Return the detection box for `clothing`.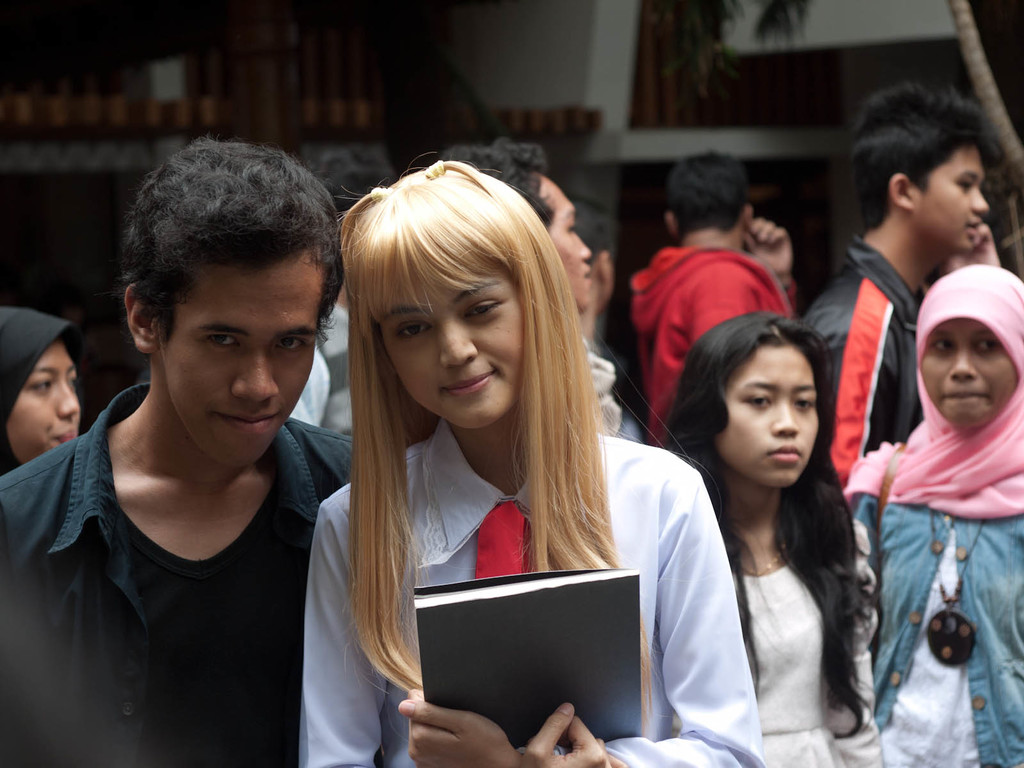
<region>733, 512, 888, 767</region>.
